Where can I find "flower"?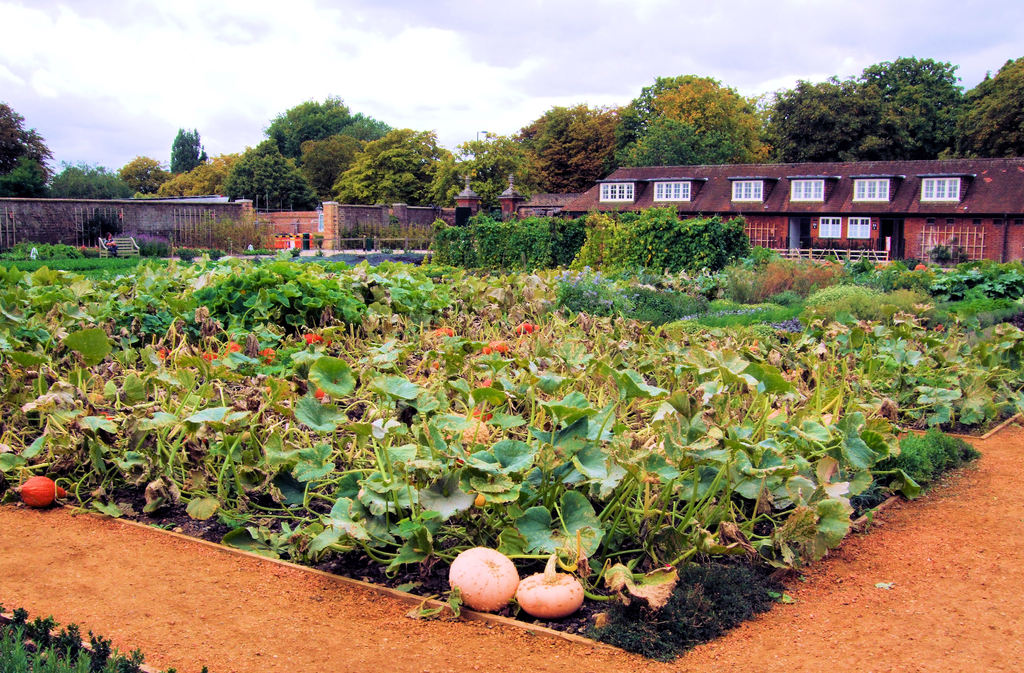
You can find it at 515/325/540/335.
